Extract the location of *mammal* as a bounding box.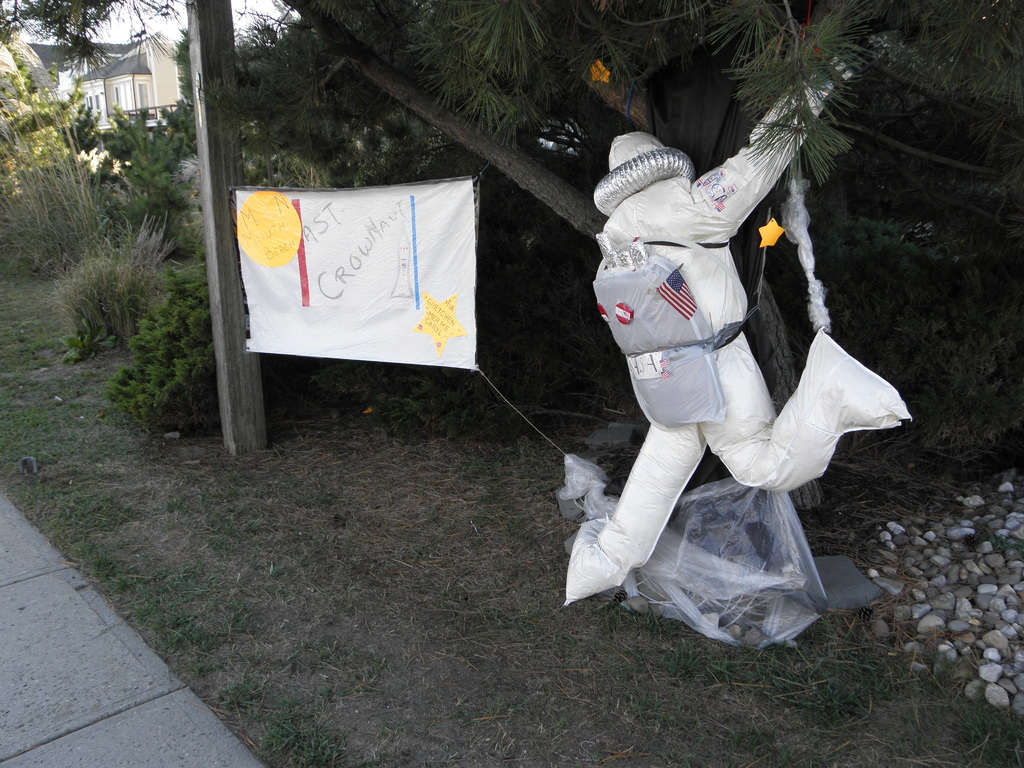
[556, 139, 883, 630].
